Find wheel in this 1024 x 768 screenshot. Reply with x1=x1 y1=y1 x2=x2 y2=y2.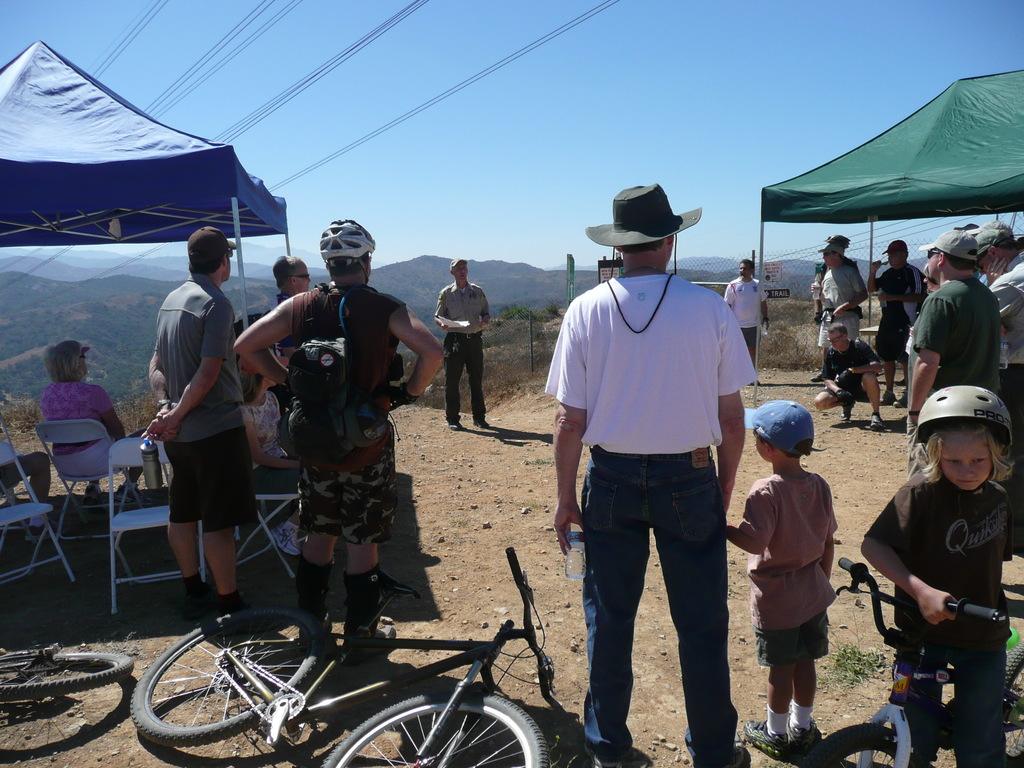
x1=0 y1=642 x2=141 y2=708.
